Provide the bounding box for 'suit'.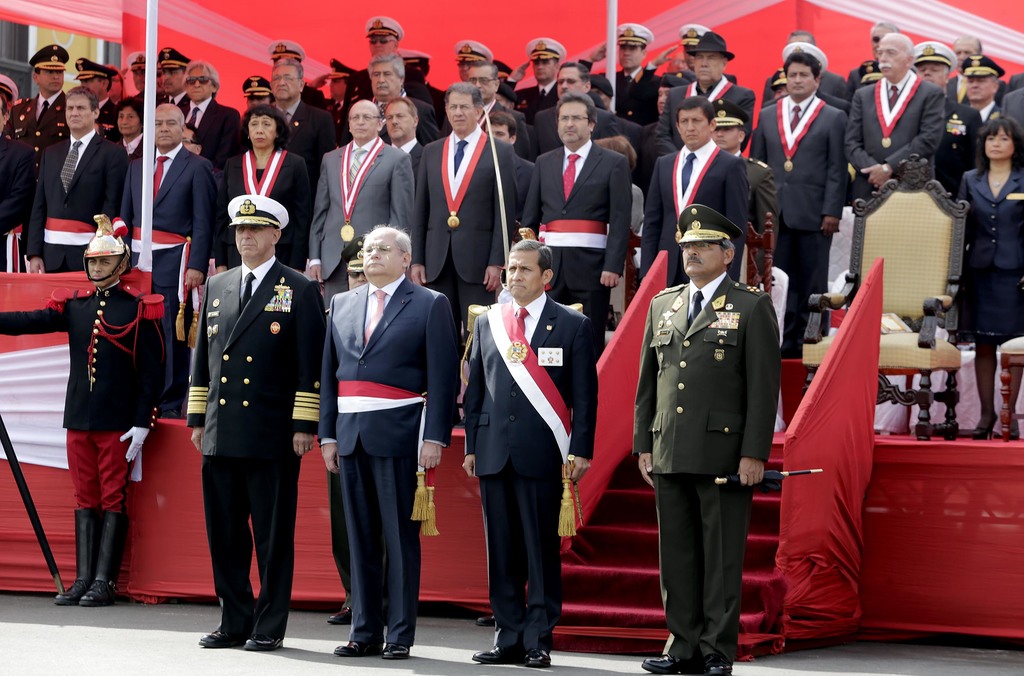
(25, 133, 129, 276).
